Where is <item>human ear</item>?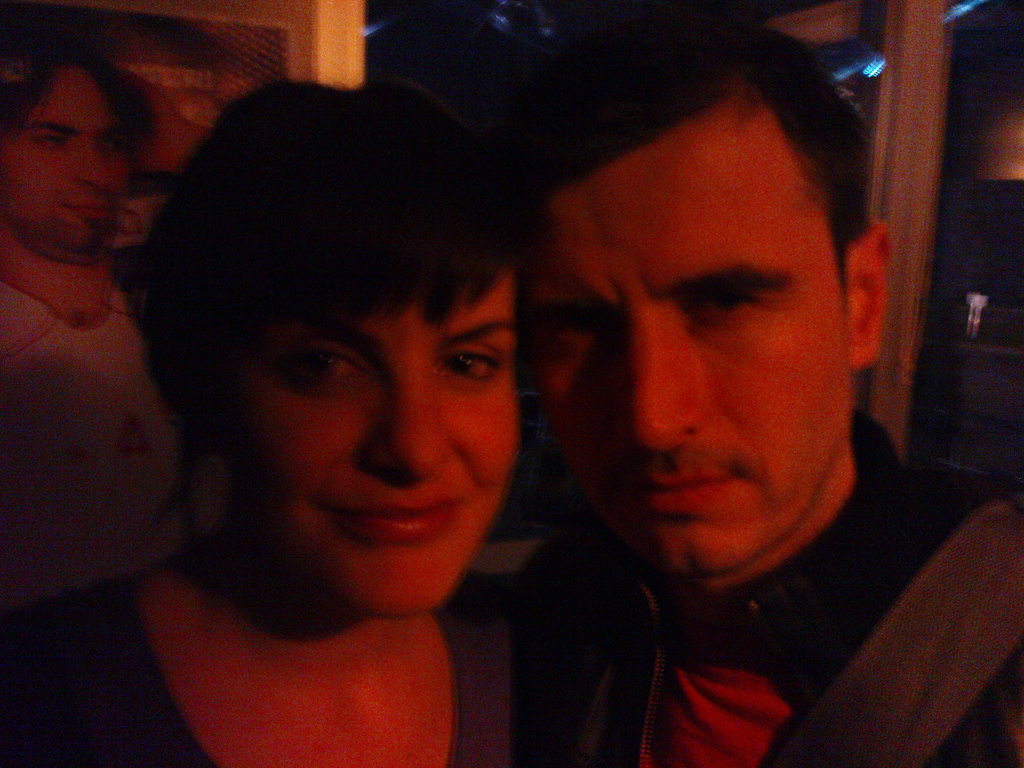
{"left": 845, "top": 228, "right": 892, "bottom": 369}.
